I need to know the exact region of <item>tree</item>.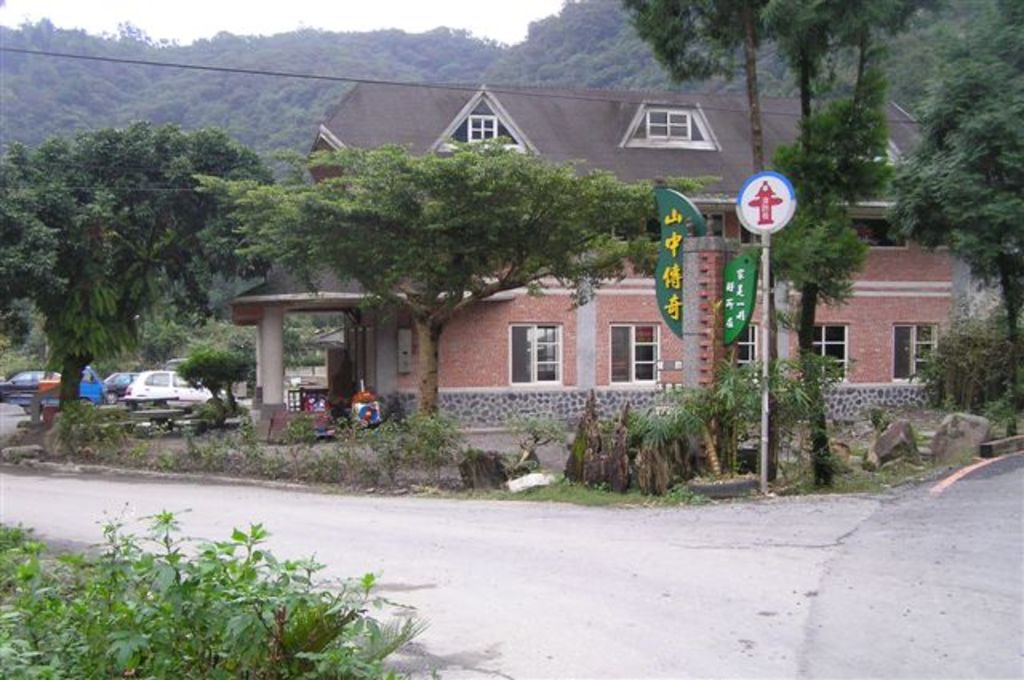
Region: crop(0, 122, 274, 461).
